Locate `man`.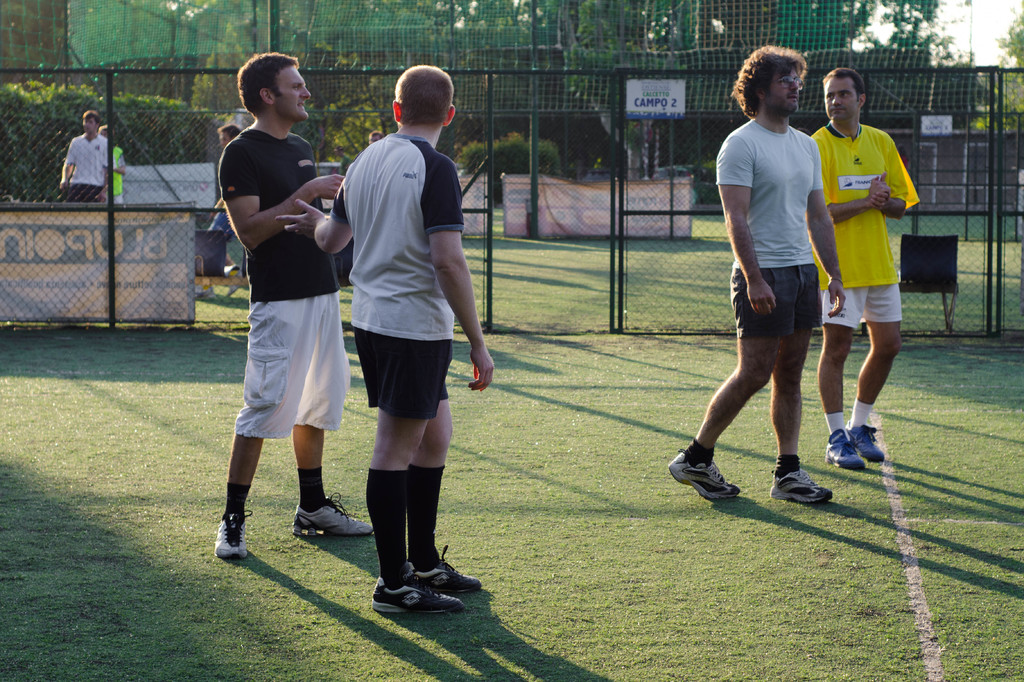
Bounding box: (214, 52, 374, 561).
